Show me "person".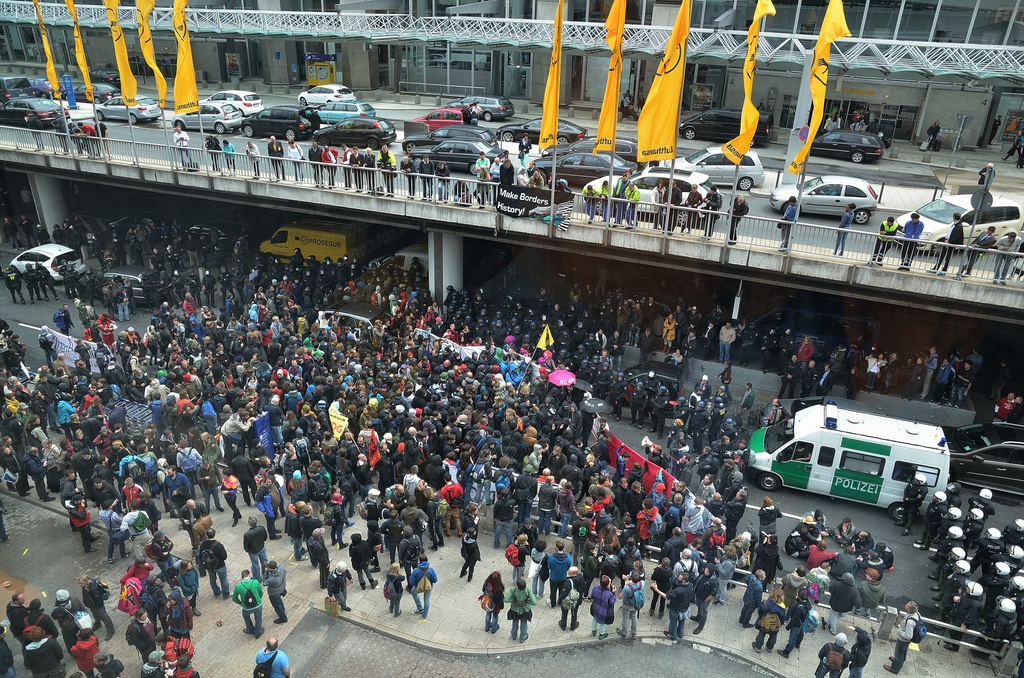
"person" is here: x1=684 y1=184 x2=703 y2=232.
